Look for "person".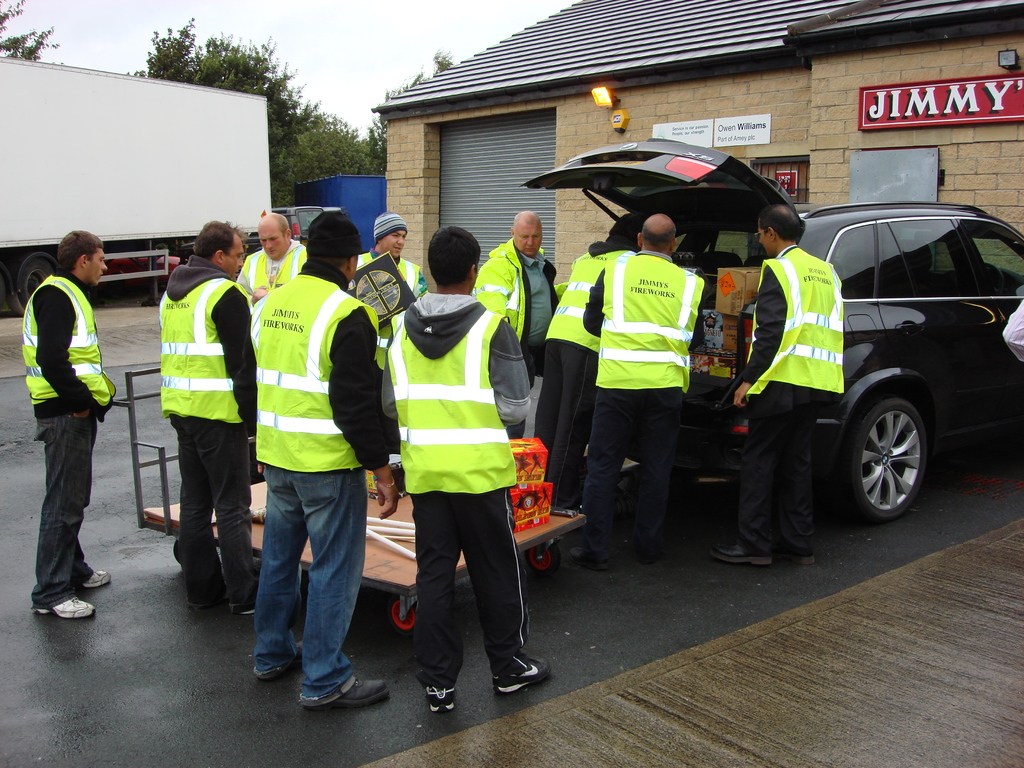
Found: x1=345, y1=206, x2=416, y2=377.
